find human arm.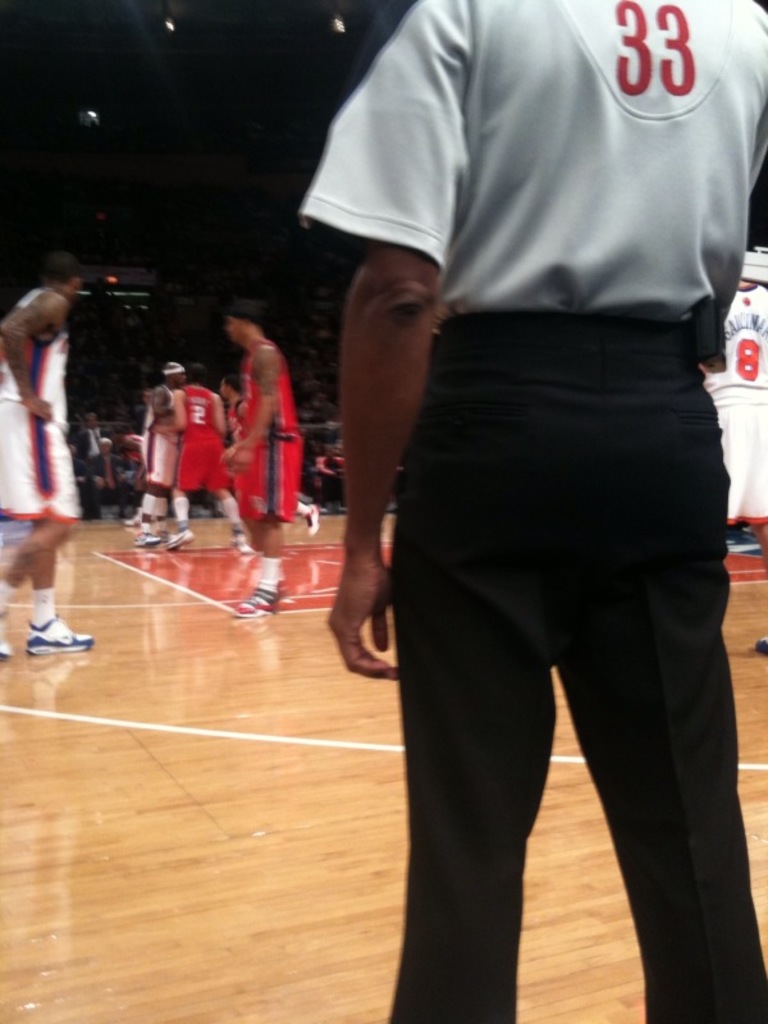
x1=694 y1=10 x2=767 y2=388.
